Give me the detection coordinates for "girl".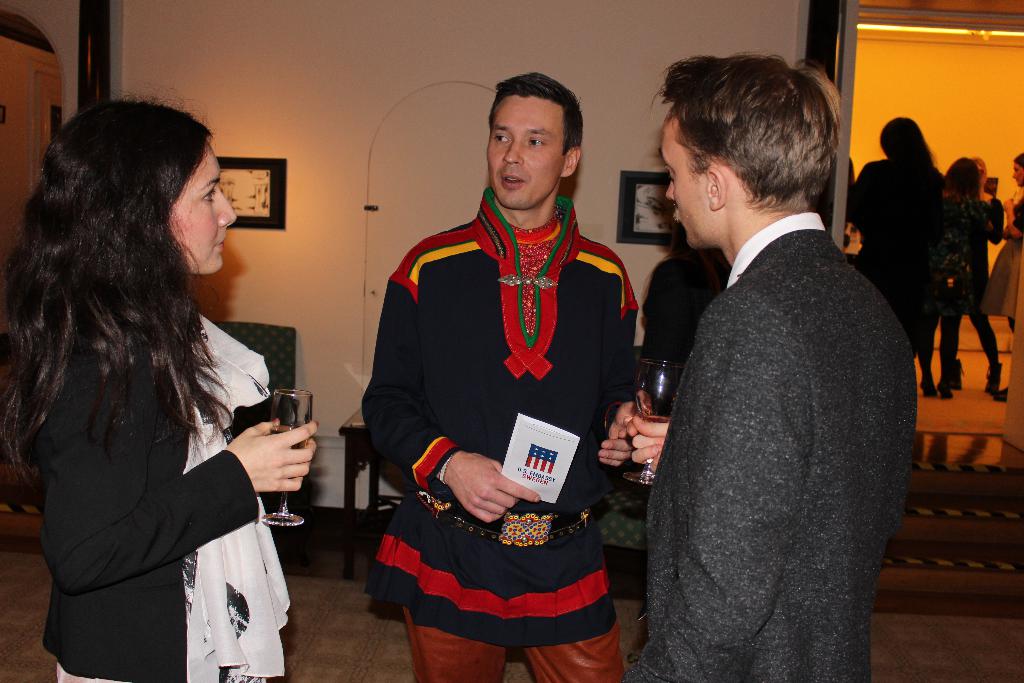
locate(0, 83, 314, 682).
